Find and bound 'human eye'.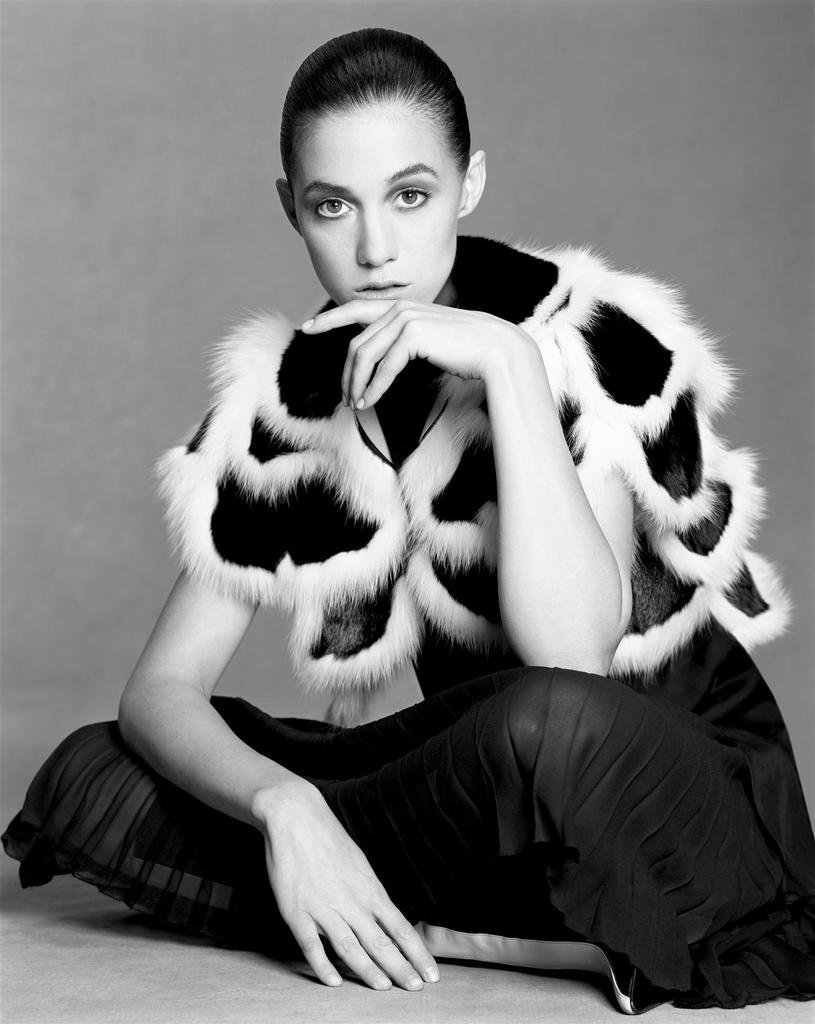
Bound: {"x1": 312, "y1": 191, "x2": 354, "y2": 225}.
